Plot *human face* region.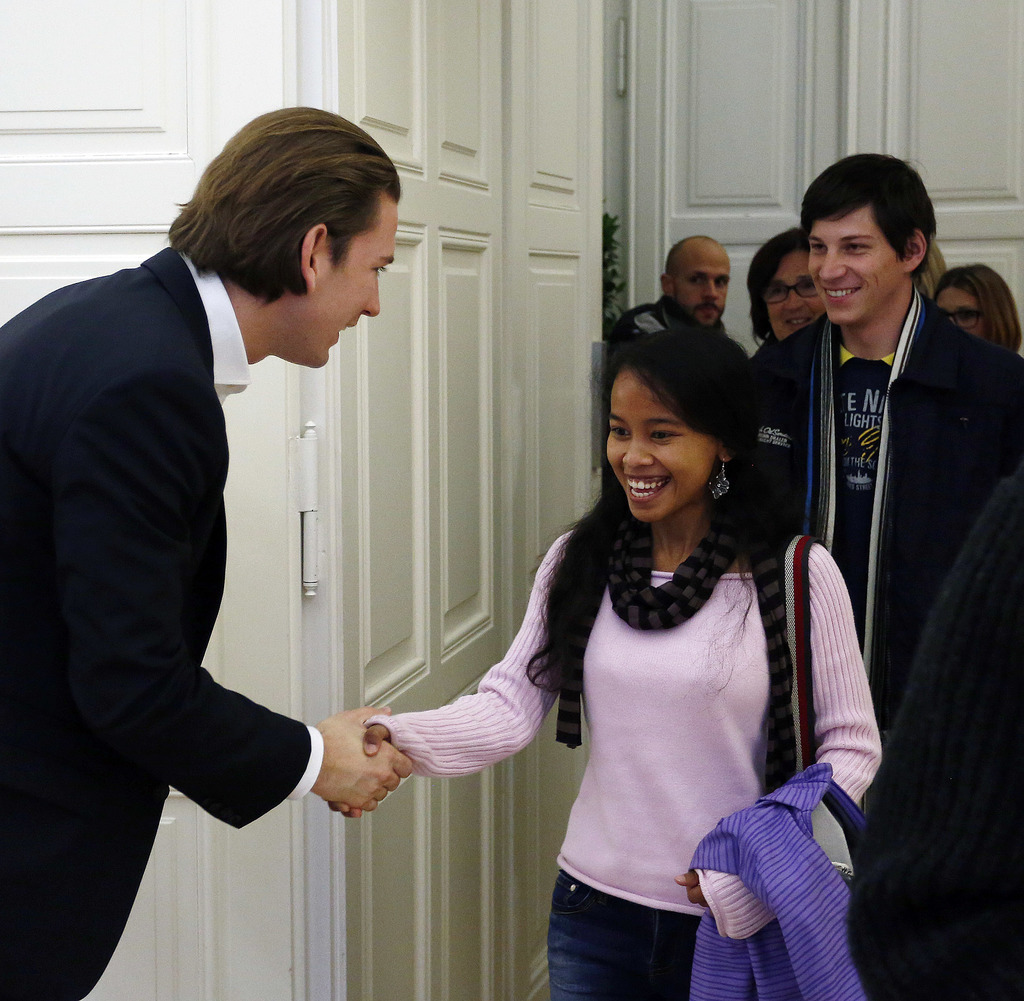
Plotted at box(603, 378, 712, 517).
